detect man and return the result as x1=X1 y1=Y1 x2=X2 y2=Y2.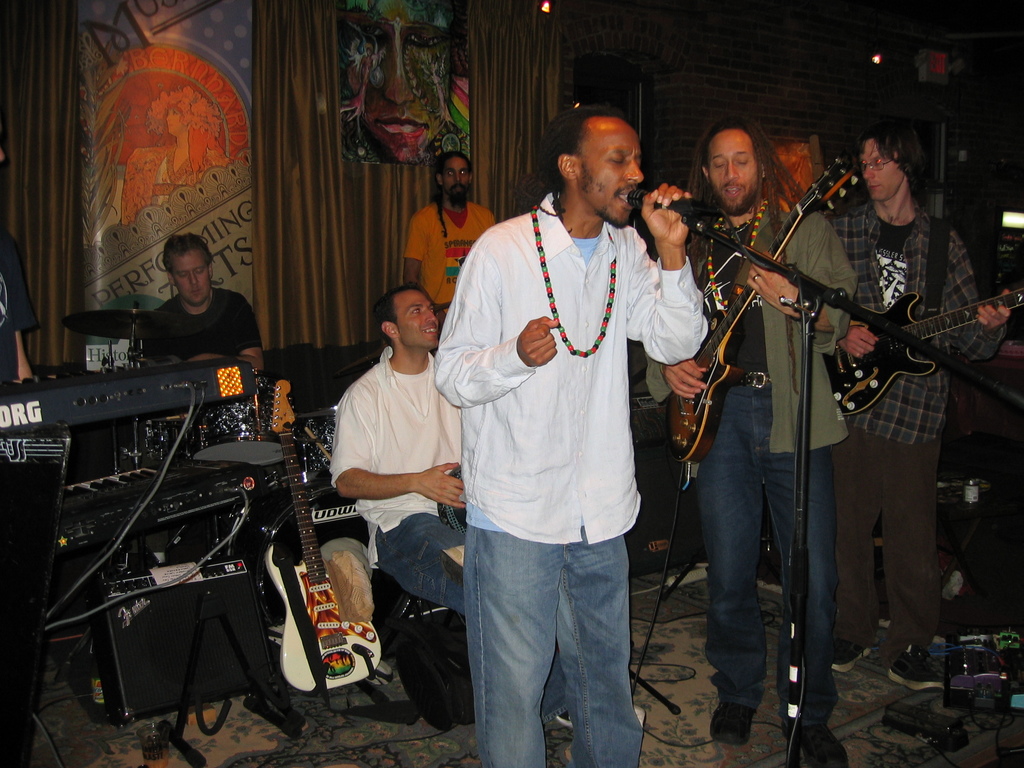
x1=148 y1=235 x2=268 y2=391.
